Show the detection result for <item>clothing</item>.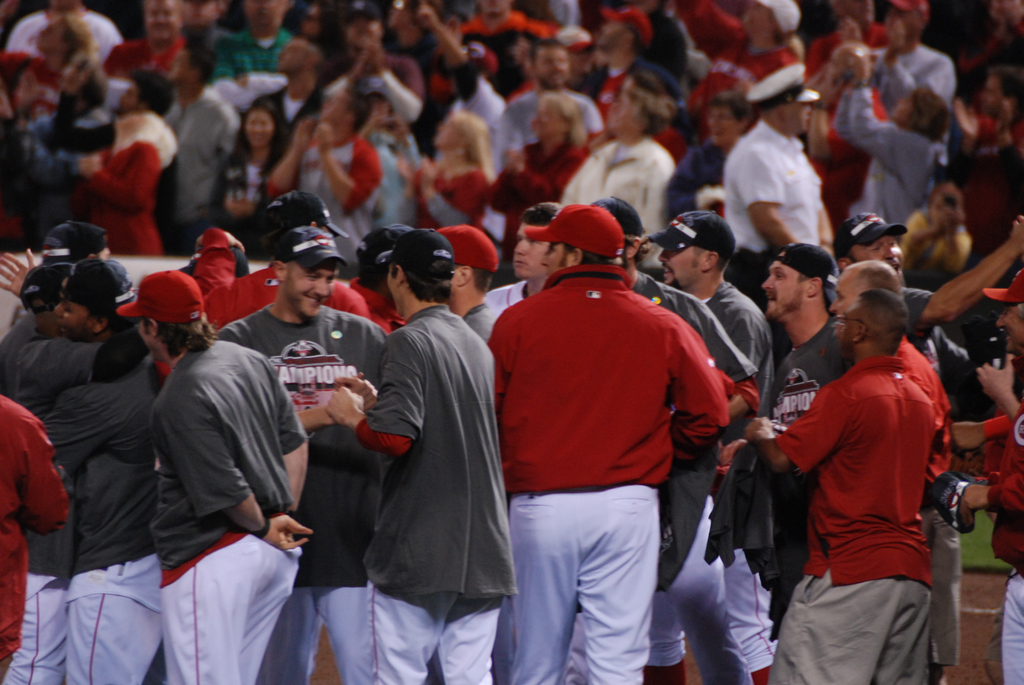
pyautogui.locateOnScreen(752, 331, 867, 673).
